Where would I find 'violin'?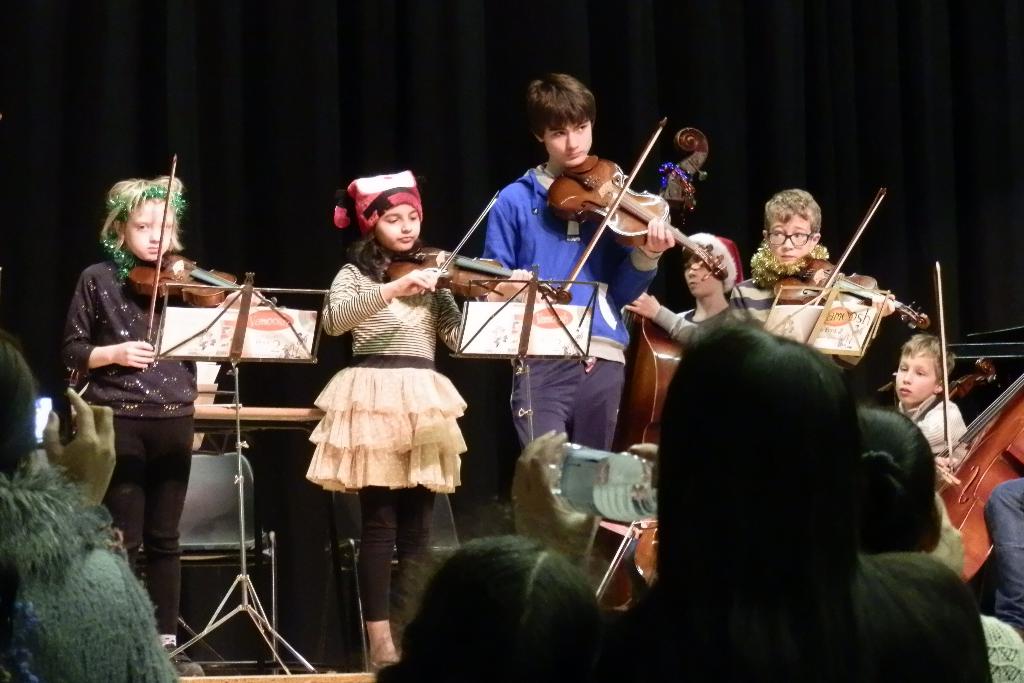
At {"left": 582, "top": 121, "right": 701, "bottom": 616}.
